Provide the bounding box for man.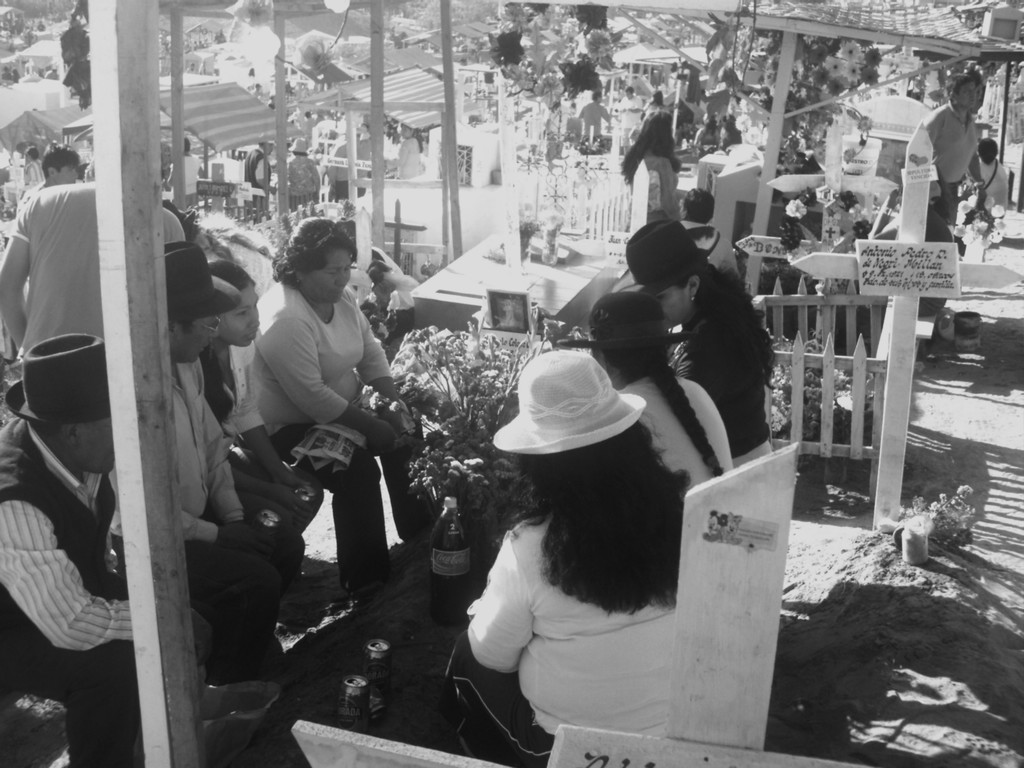
(x1=634, y1=235, x2=772, y2=479).
